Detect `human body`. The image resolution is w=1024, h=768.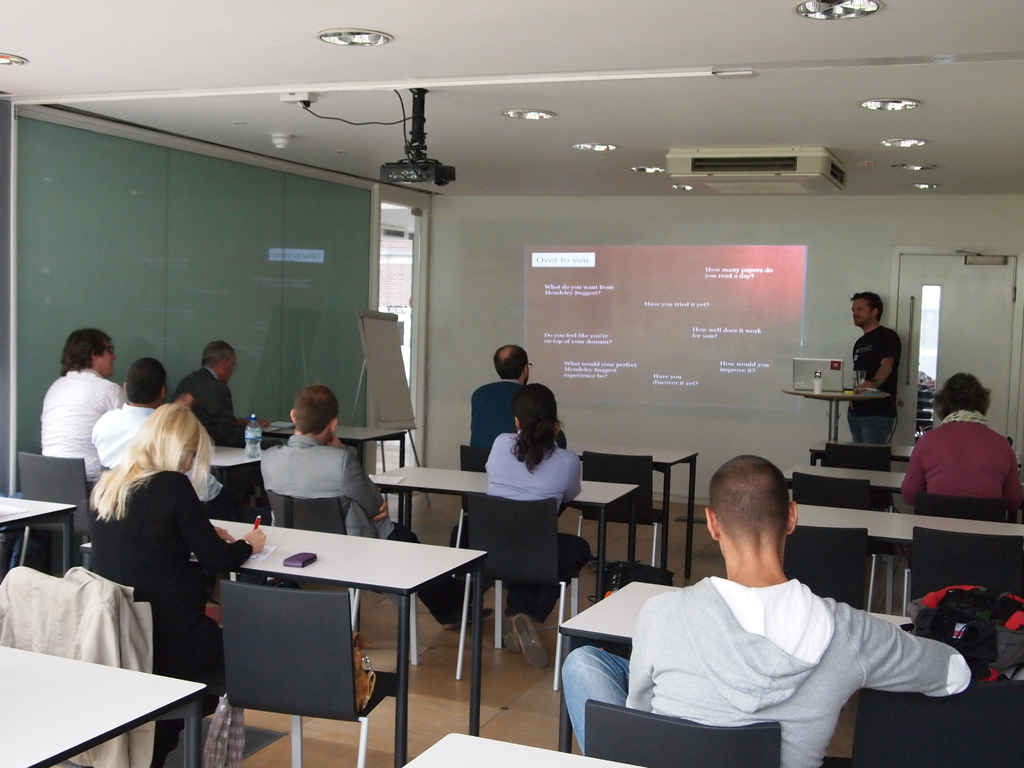
{"left": 467, "top": 381, "right": 541, "bottom": 475}.
